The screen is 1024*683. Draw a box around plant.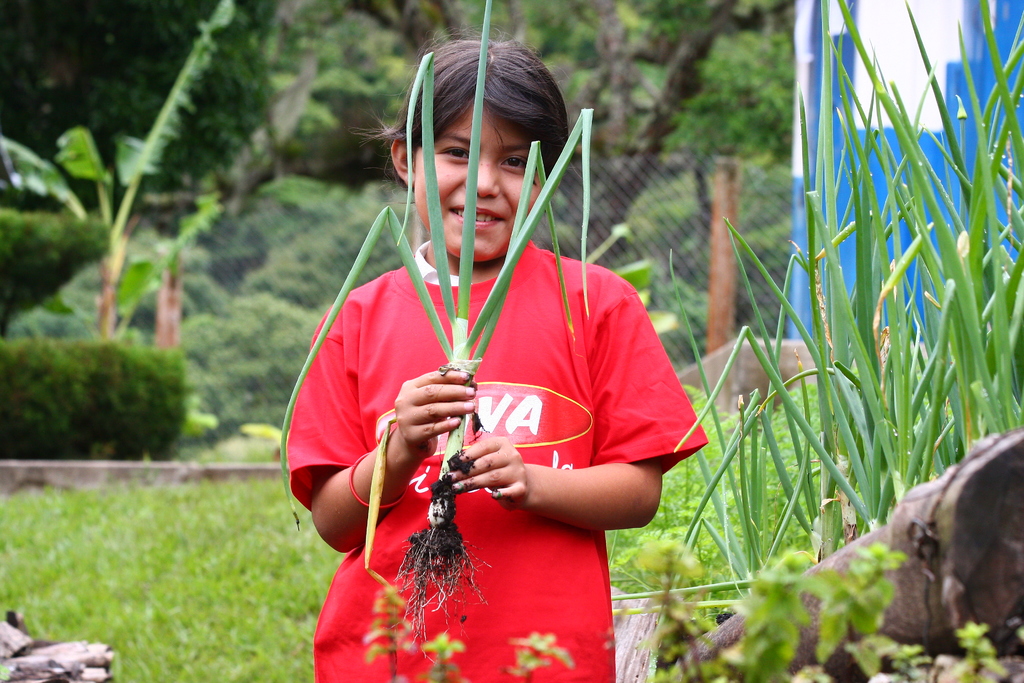
box=[626, 528, 1023, 682].
